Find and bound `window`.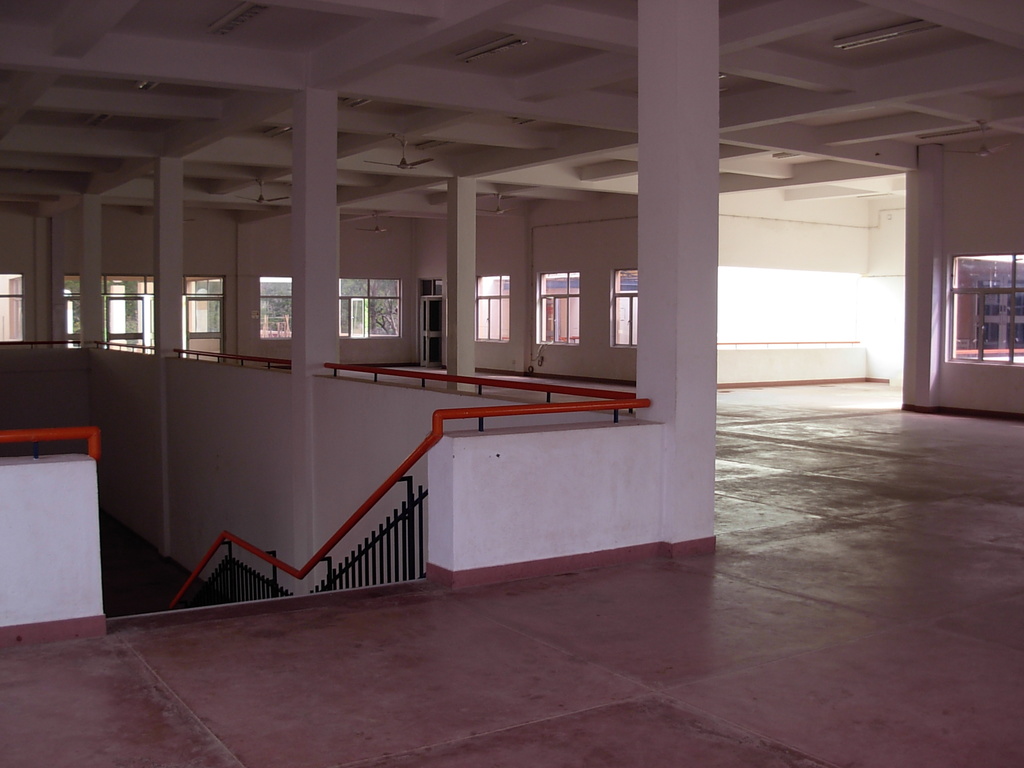
Bound: <bbox>255, 276, 297, 340</bbox>.
